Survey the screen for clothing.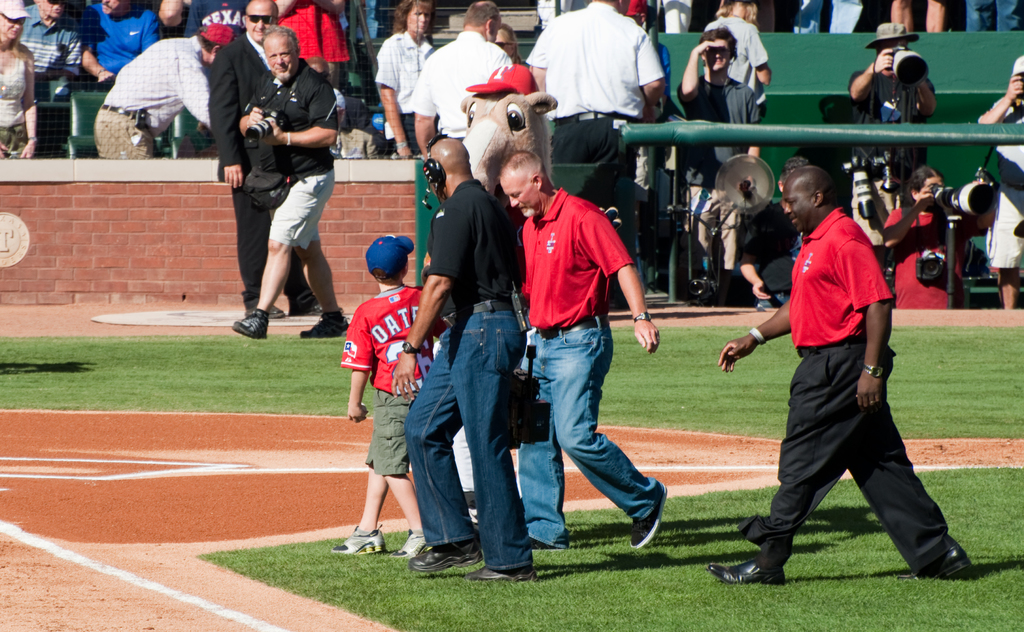
Survey found: (512, 183, 663, 548).
